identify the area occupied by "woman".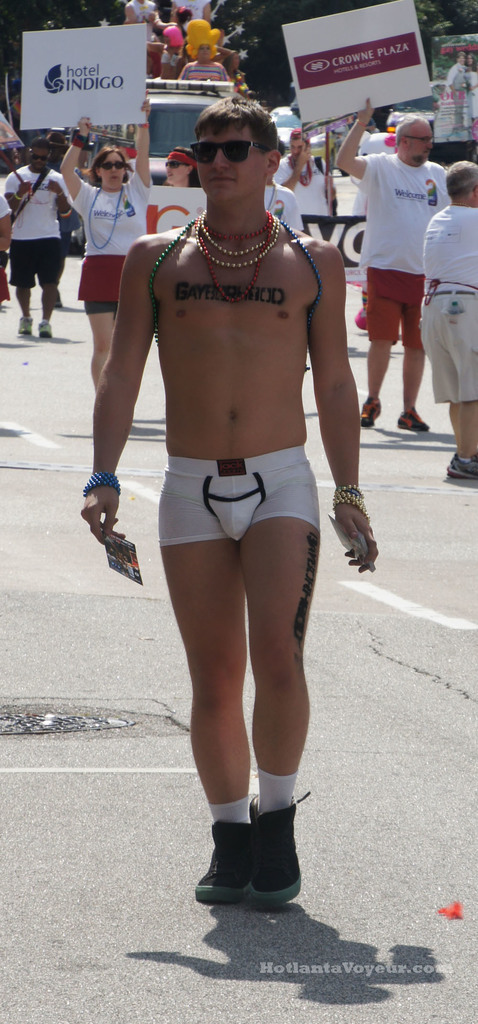
Area: detection(54, 96, 152, 401).
